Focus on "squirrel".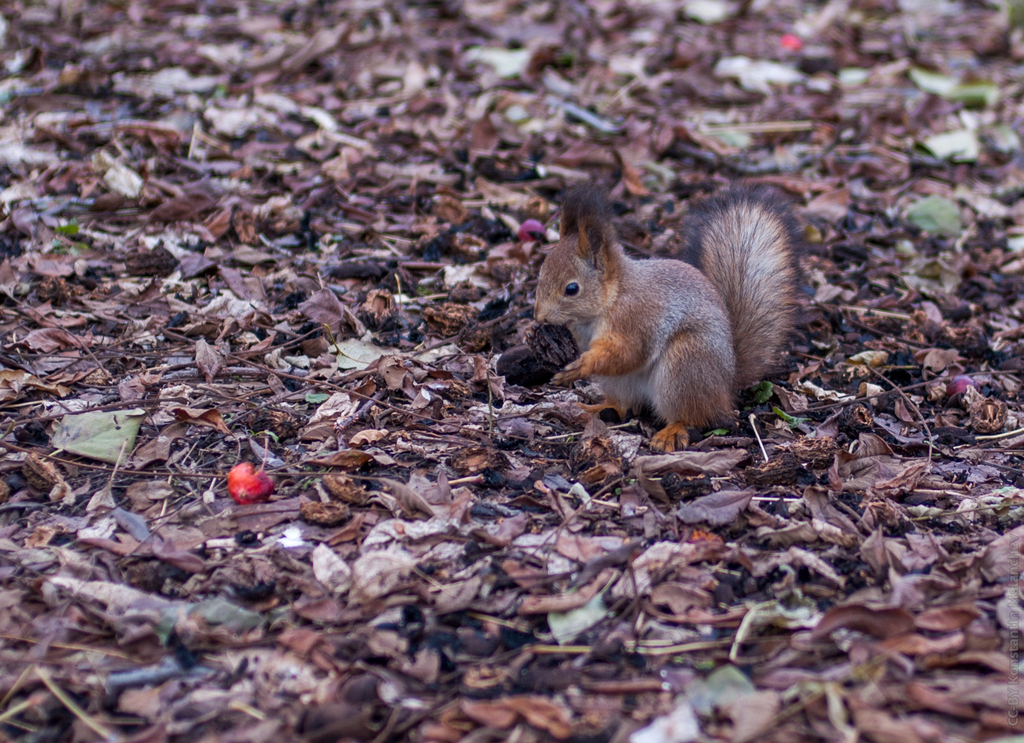
Focused at (x1=525, y1=168, x2=806, y2=461).
